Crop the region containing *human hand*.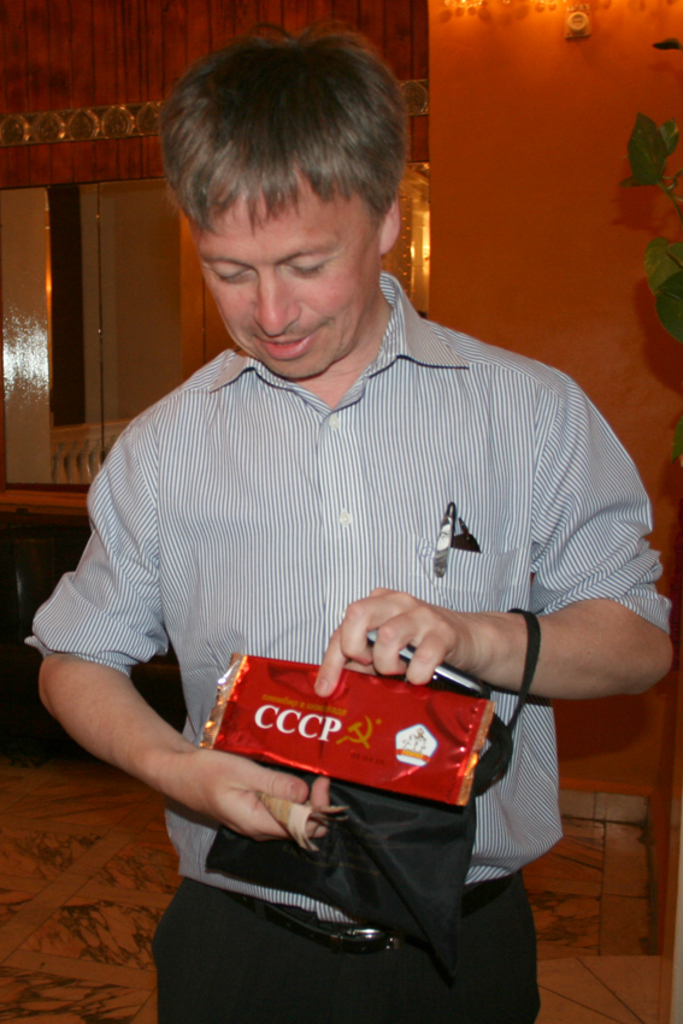
Crop region: <region>171, 748, 334, 846</region>.
